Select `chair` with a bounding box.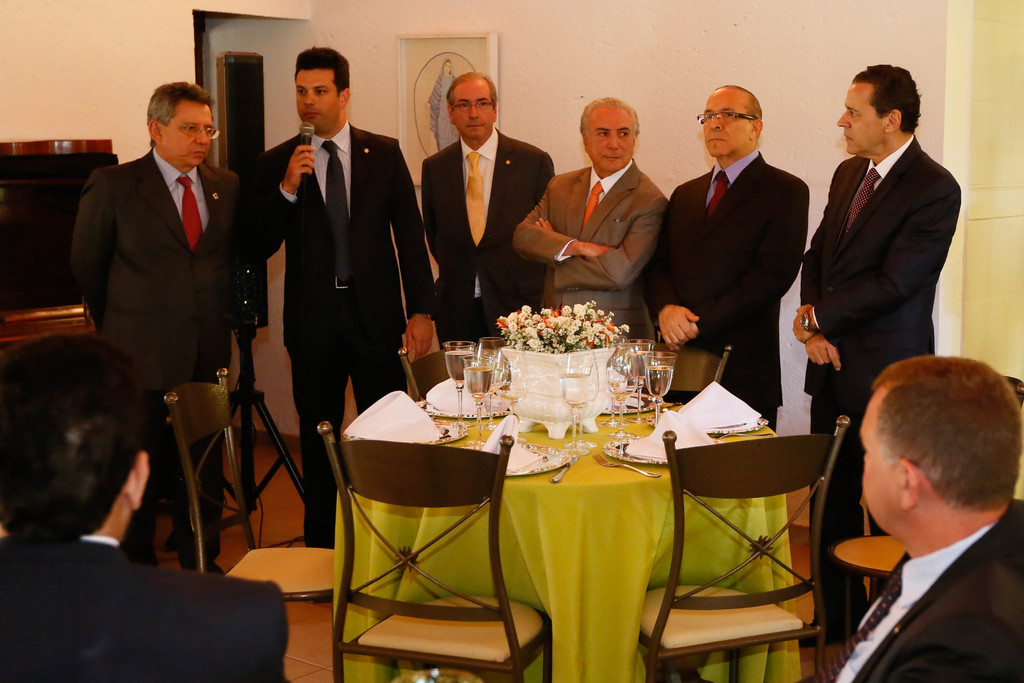
rect(401, 340, 464, 394).
